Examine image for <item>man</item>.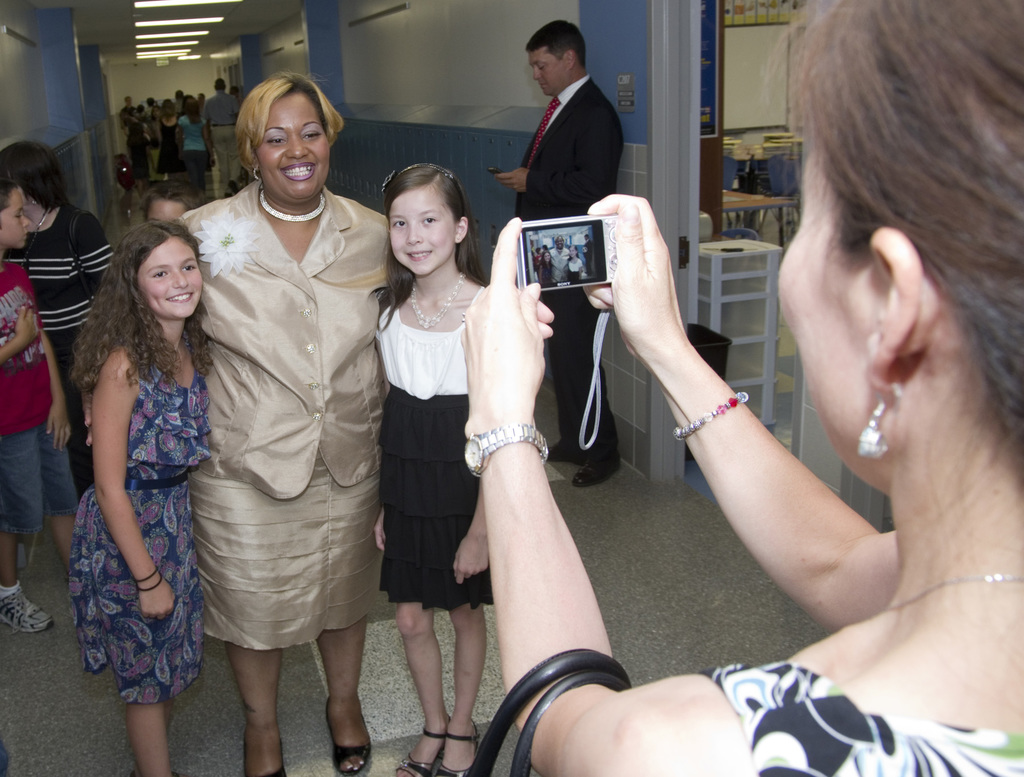
Examination result: {"x1": 493, "y1": 22, "x2": 621, "y2": 480}.
